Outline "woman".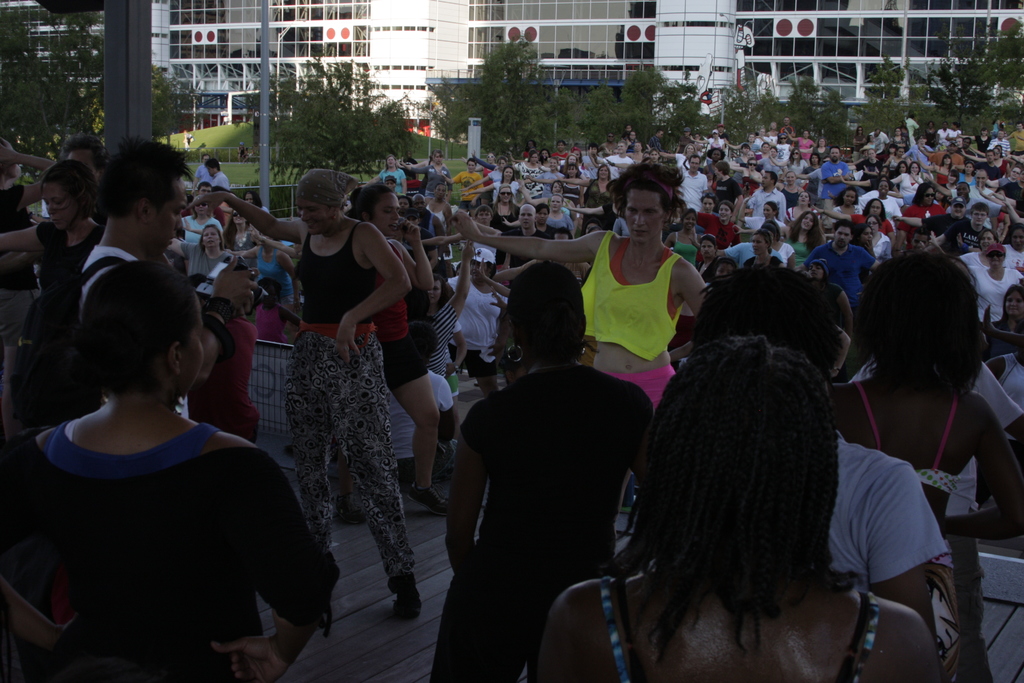
Outline: [0,255,348,682].
